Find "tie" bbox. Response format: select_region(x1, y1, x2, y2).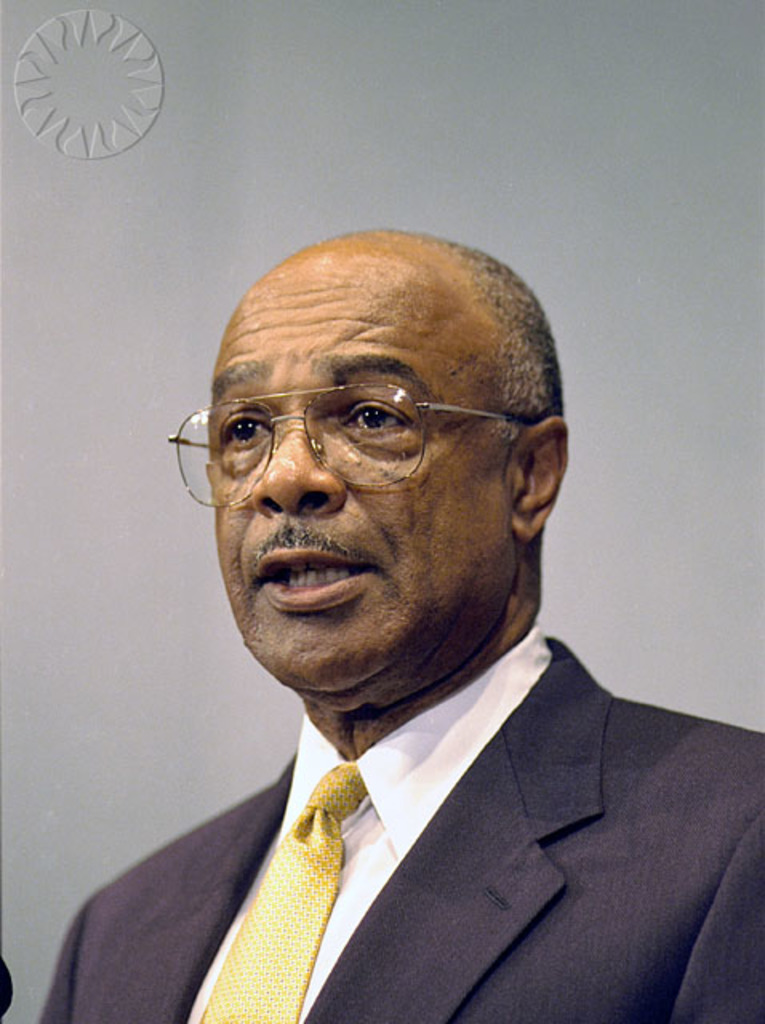
select_region(198, 755, 365, 1022).
